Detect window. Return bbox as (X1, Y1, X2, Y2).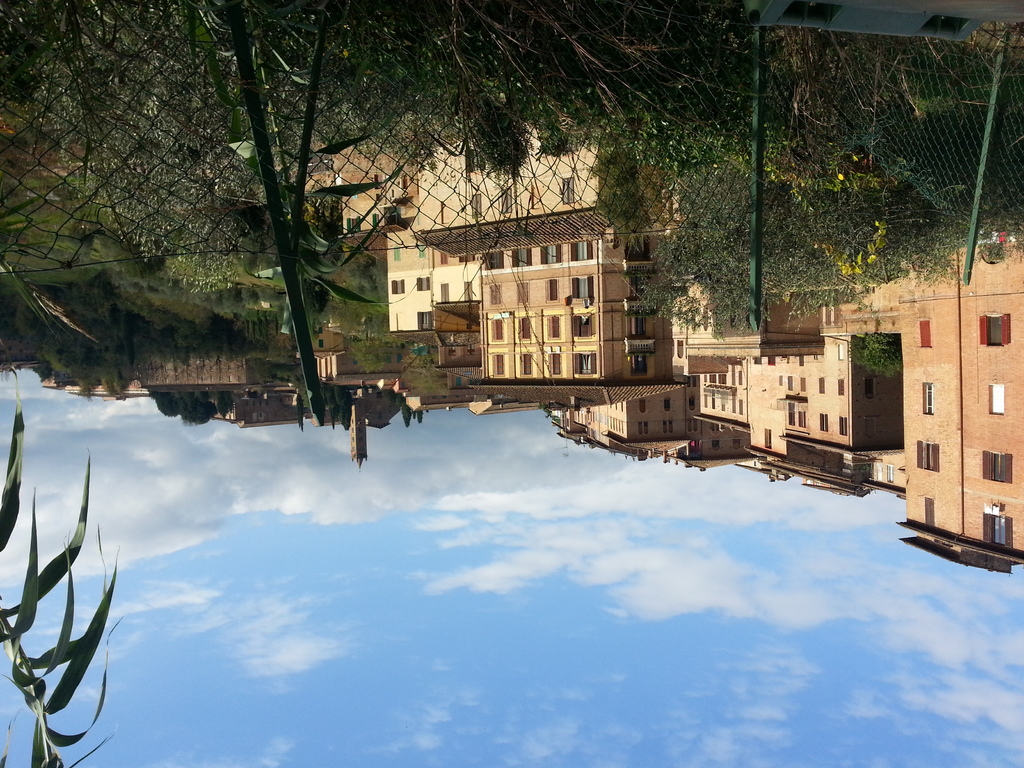
(918, 376, 938, 417).
